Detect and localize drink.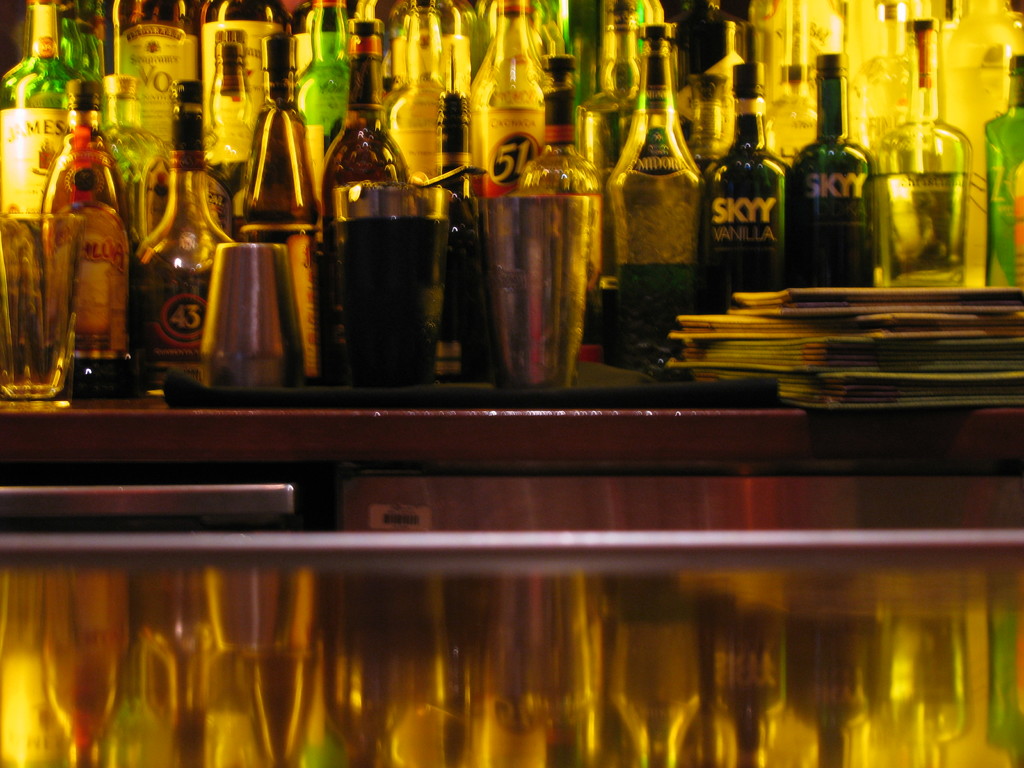
Localized at {"x1": 385, "y1": 35, "x2": 449, "y2": 177}.
